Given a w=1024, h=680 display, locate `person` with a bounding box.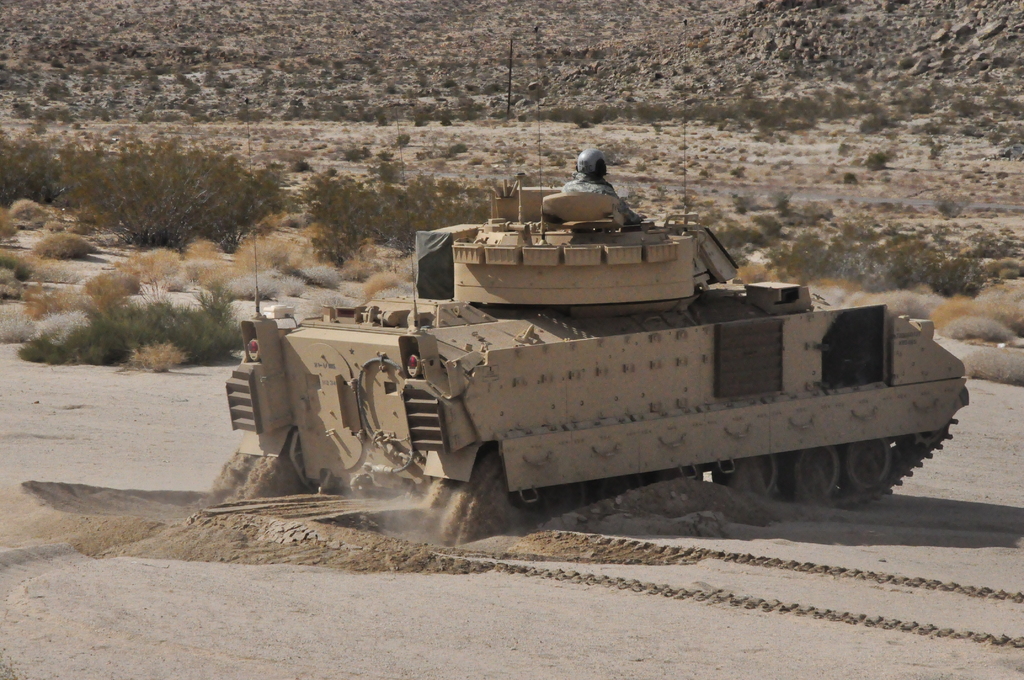
Located: <box>559,148,647,222</box>.
